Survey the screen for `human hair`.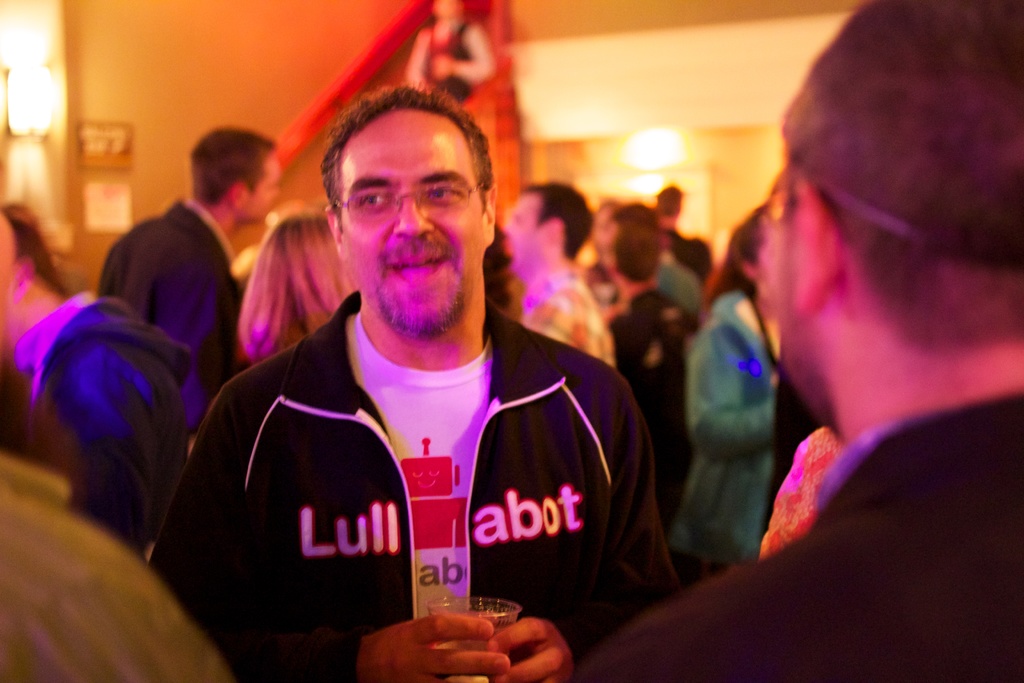
Survey found: select_region(522, 181, 594, 262).
